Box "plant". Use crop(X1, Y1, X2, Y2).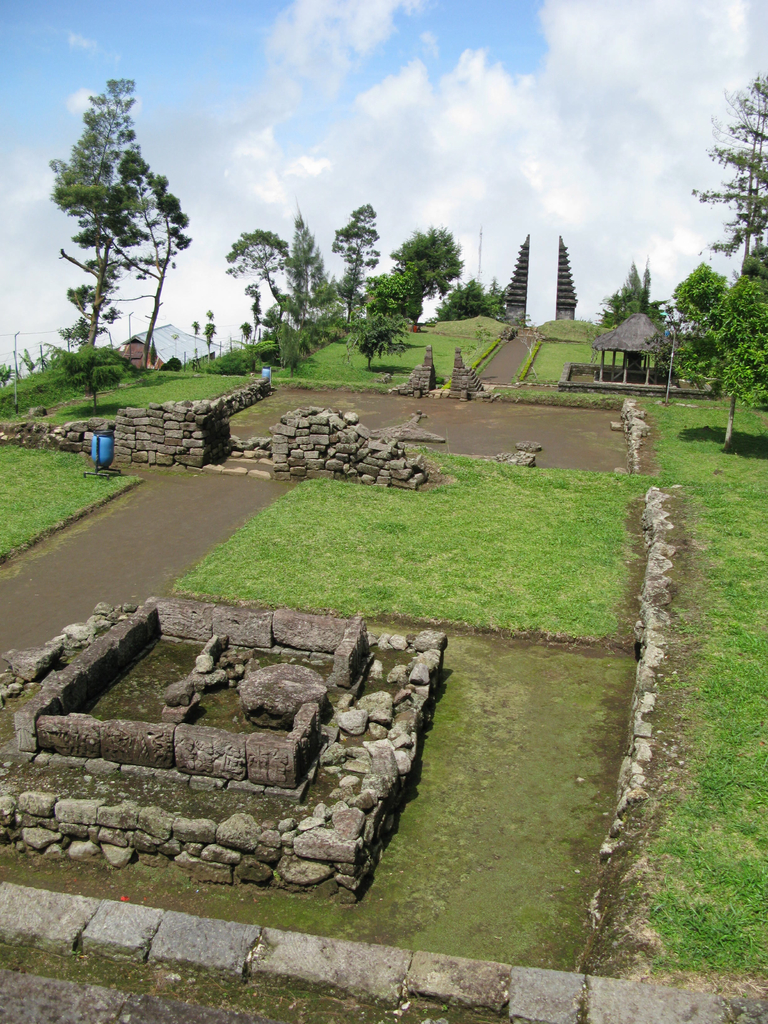
crop(408, 300, 505, 337).
